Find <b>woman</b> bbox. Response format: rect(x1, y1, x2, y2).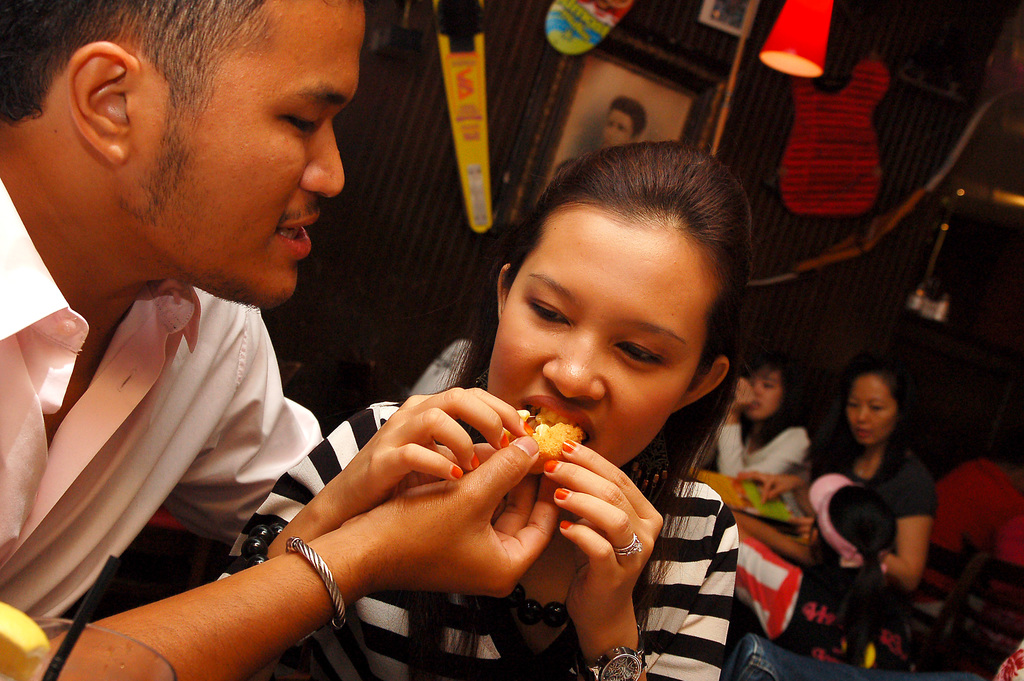
rect(334, 142, 806, 680).
